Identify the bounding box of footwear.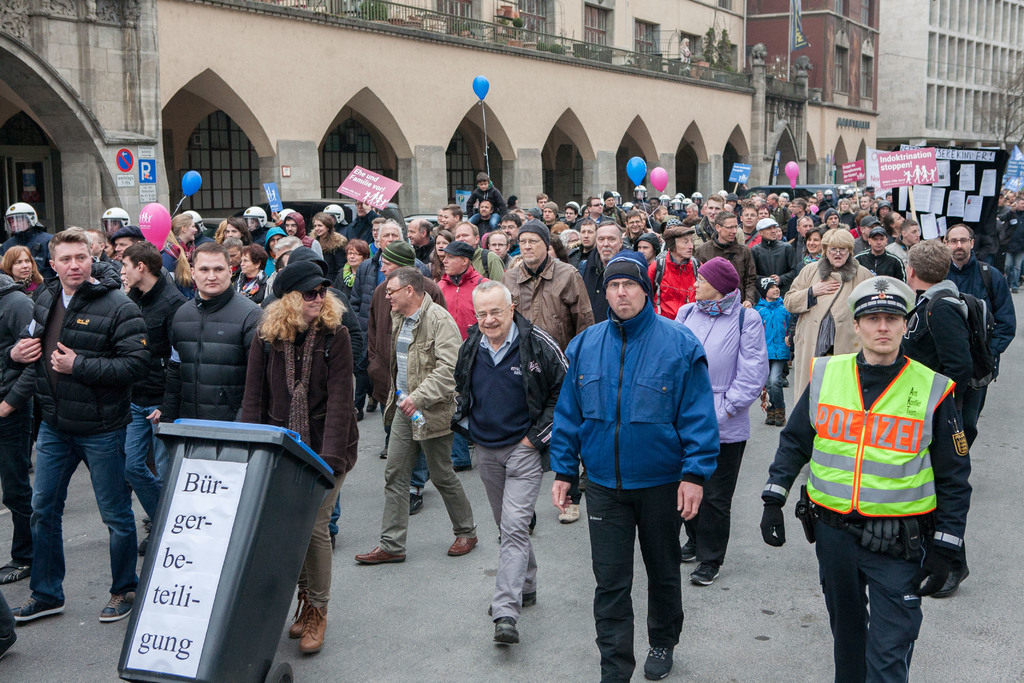
774/407/787/425.
